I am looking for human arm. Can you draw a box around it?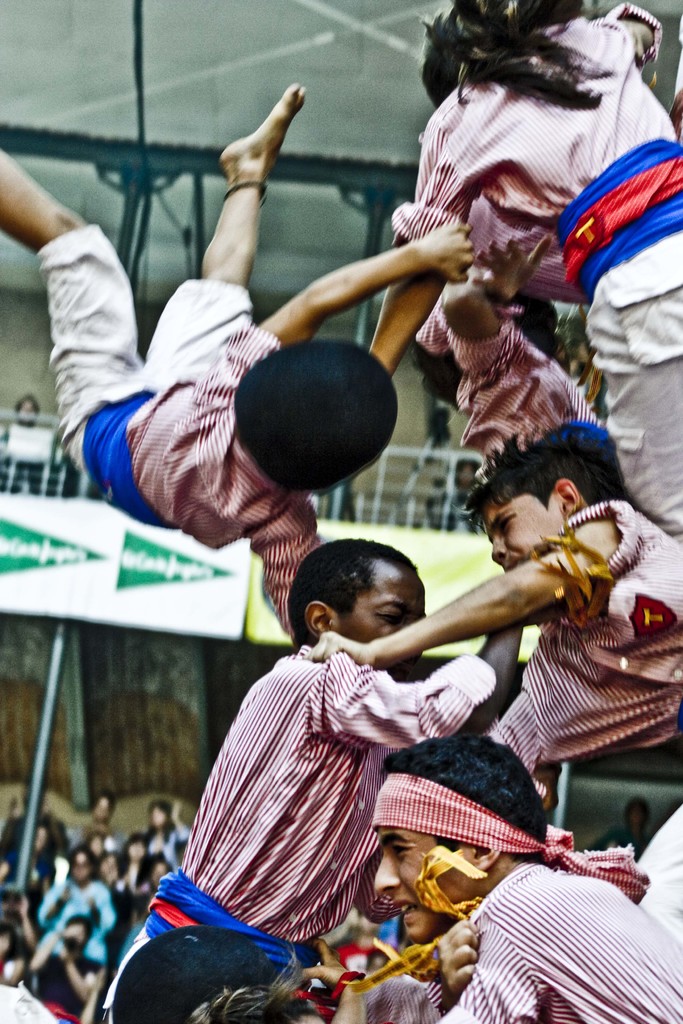
Sure, the bounding box is detection(474, 681, 569, 810).
